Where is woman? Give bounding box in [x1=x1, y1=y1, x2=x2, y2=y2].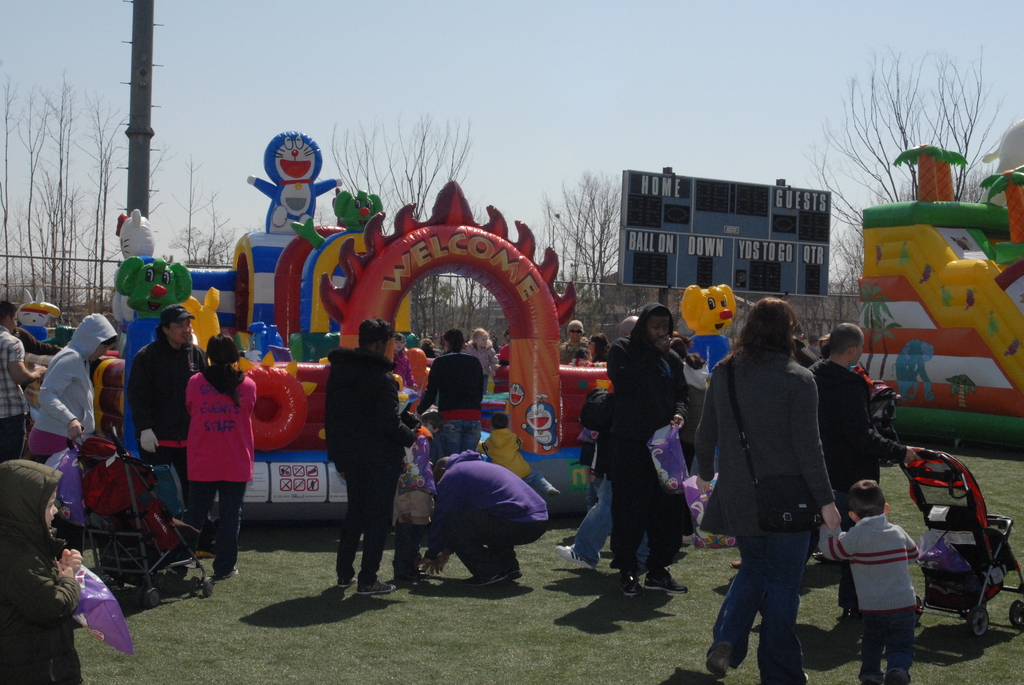
[x1=410, y1=325, x2=484, y2=461].
